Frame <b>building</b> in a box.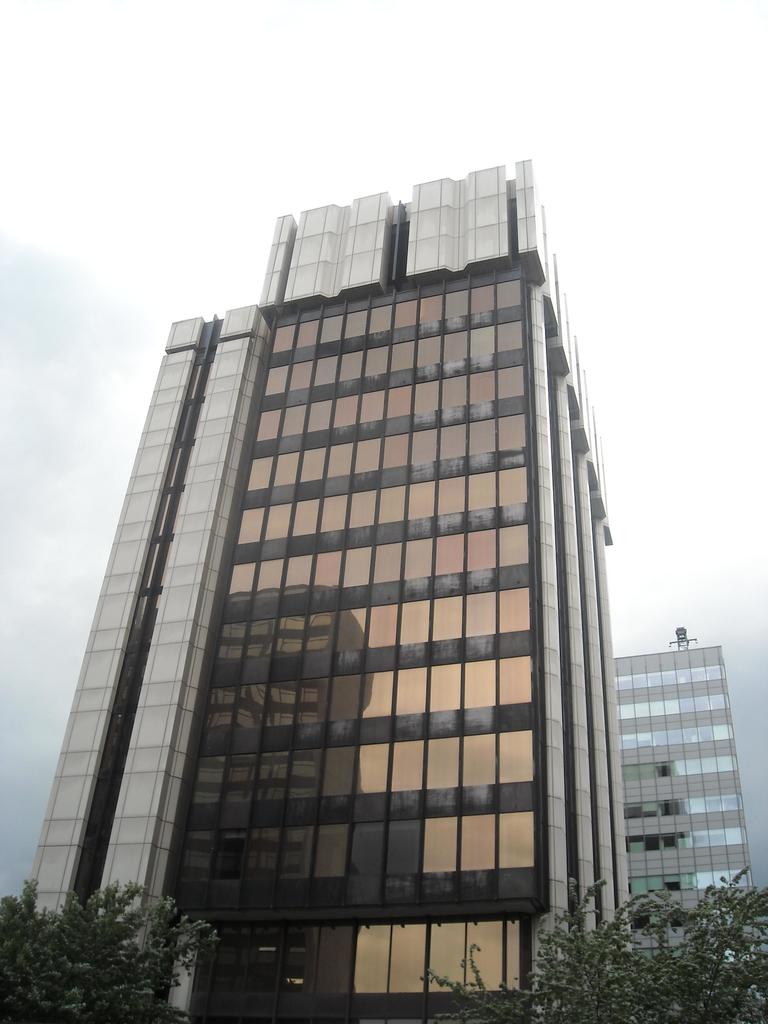
611,641,755,1023.
